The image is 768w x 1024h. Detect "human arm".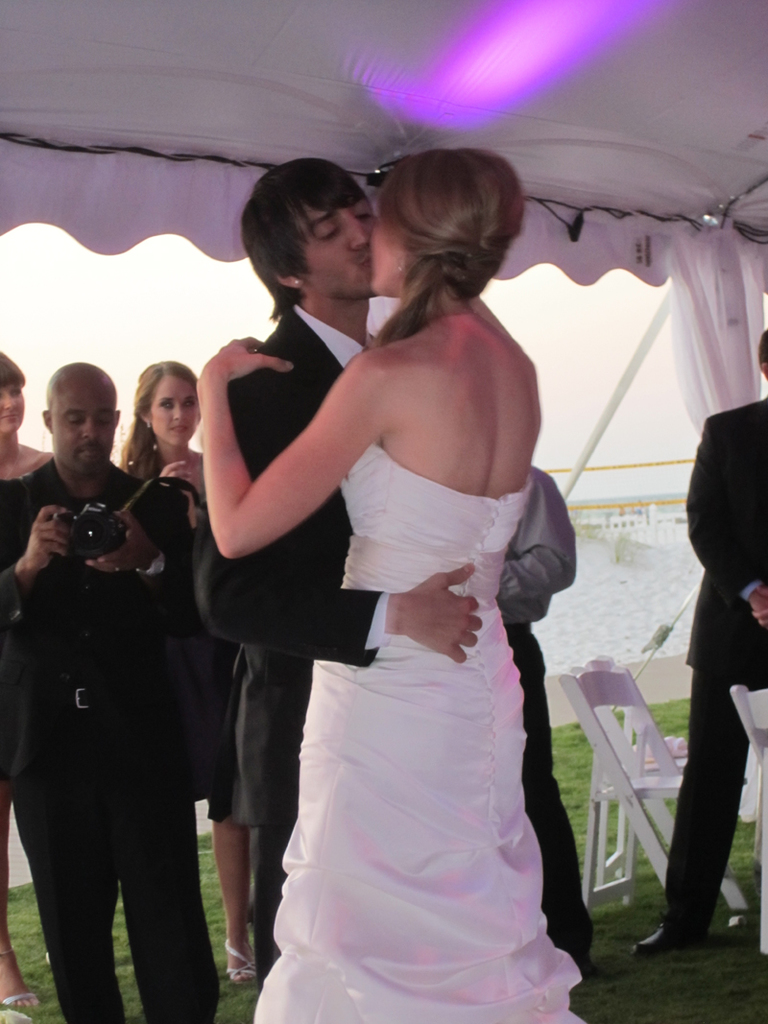
Detection: 84,480,196,631.
